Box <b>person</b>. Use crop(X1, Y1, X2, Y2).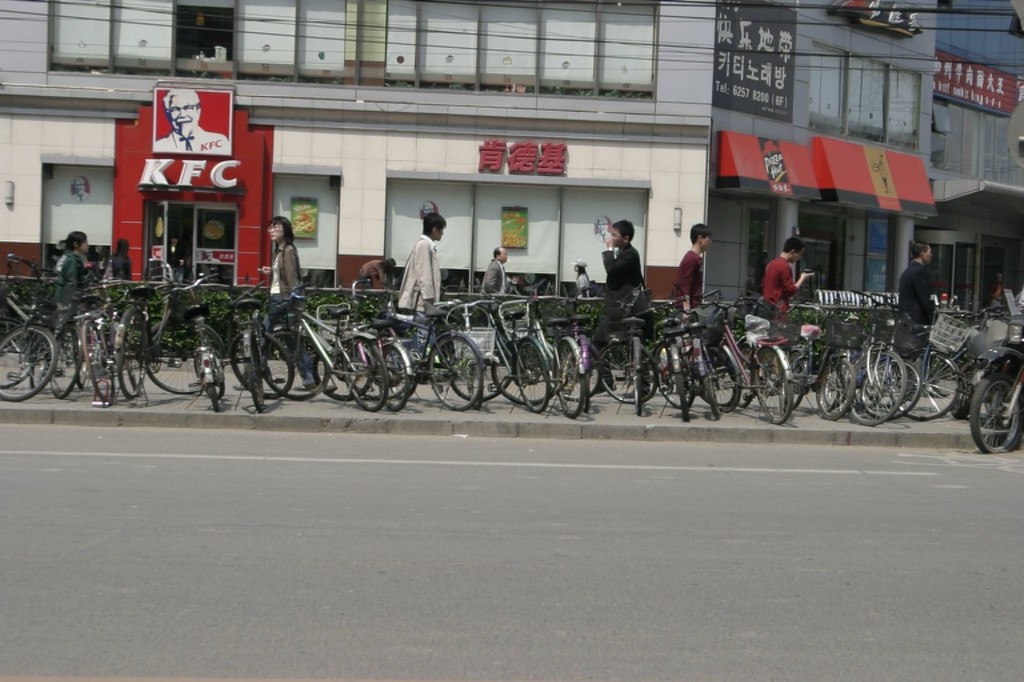
crop(764, 233, 818, 397).
